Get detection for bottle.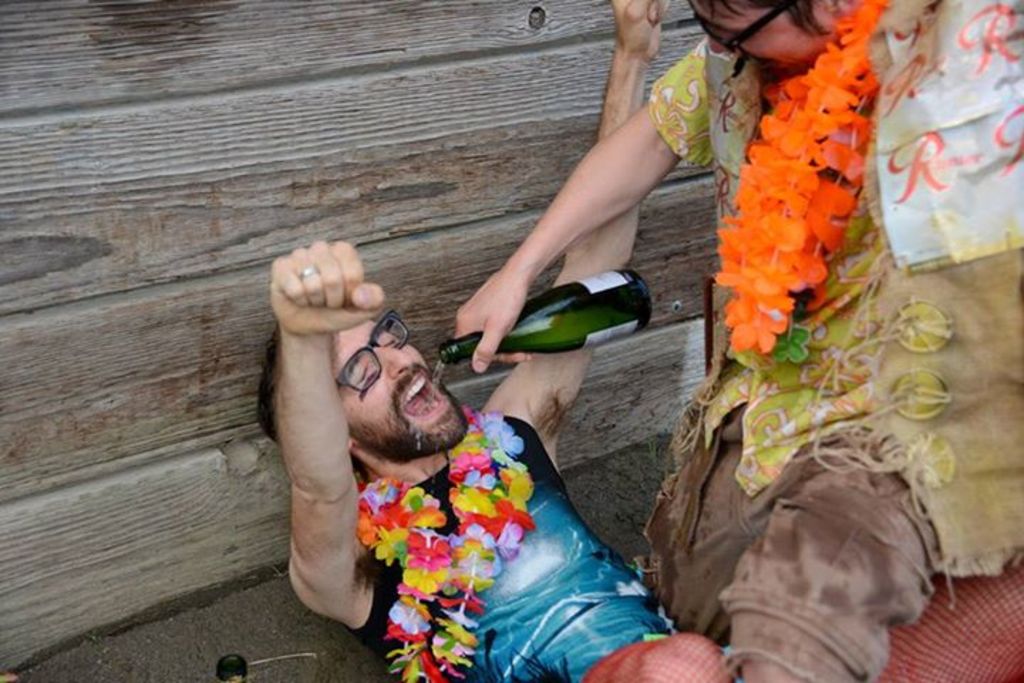
Detection: 219 647 250 682.
